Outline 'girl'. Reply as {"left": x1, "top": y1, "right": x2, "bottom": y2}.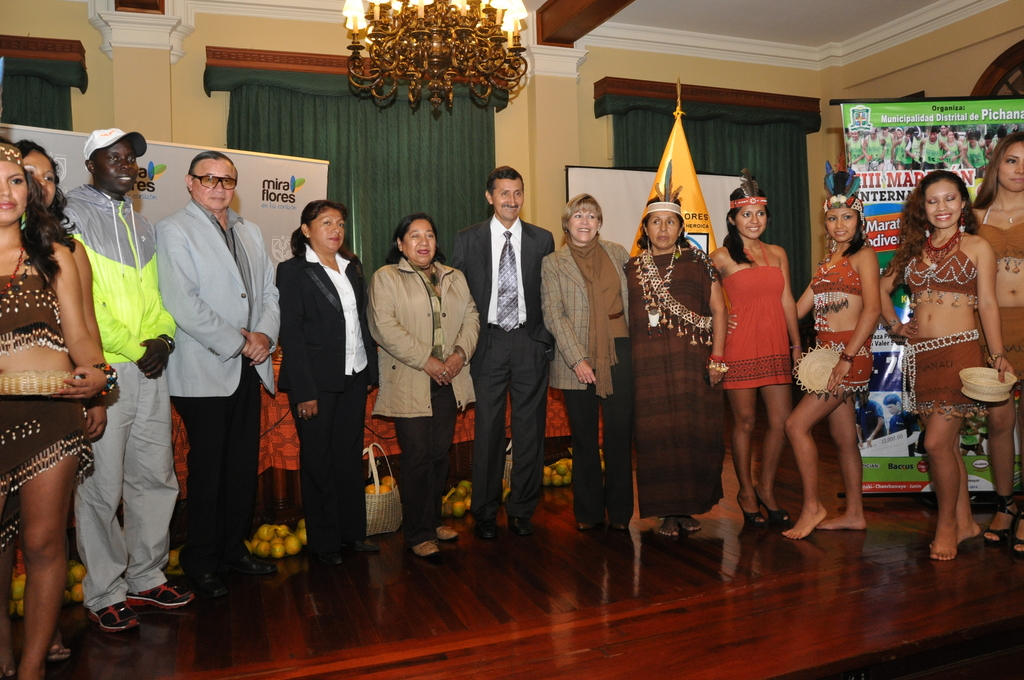
{"left": 14, "top": 135, "right": 114, "bottom": 672}.
